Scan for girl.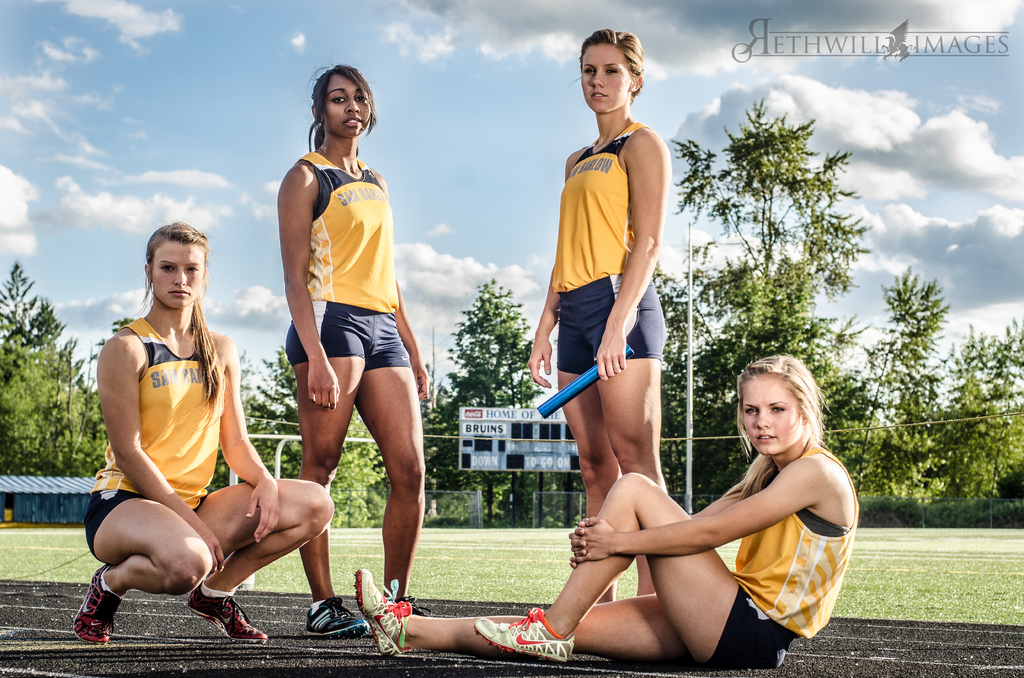
Scan result: l=354, t=353, r=859, b=668.
